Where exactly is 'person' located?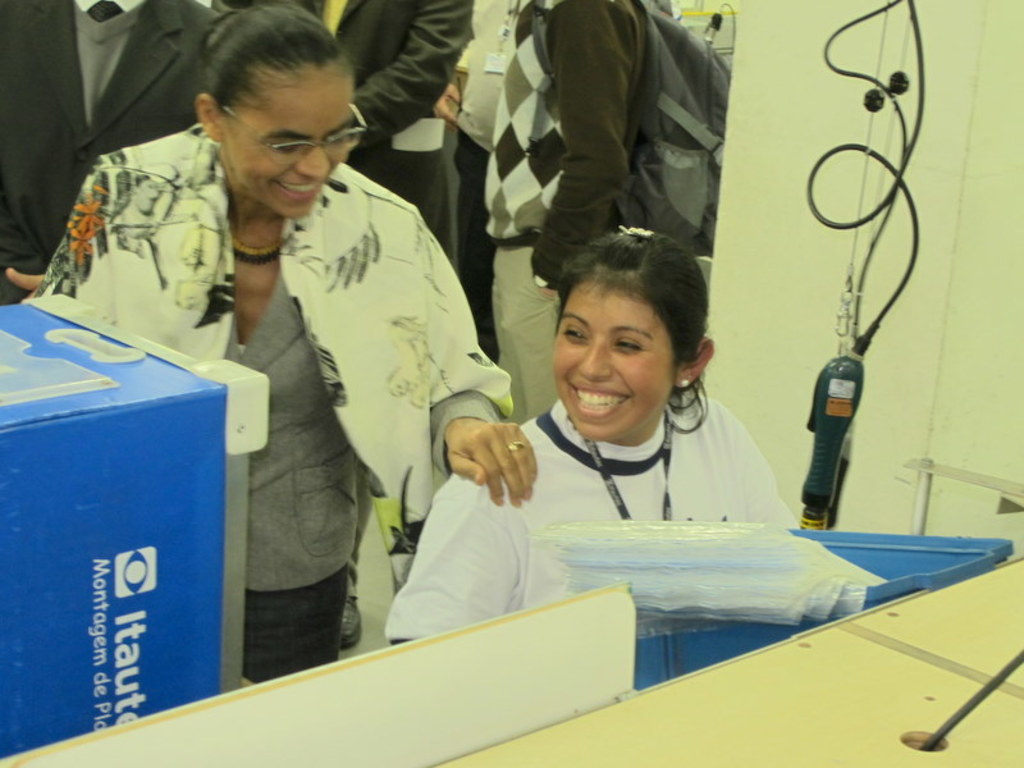
Its bounding box is box=[0, 3, 243, 306].
